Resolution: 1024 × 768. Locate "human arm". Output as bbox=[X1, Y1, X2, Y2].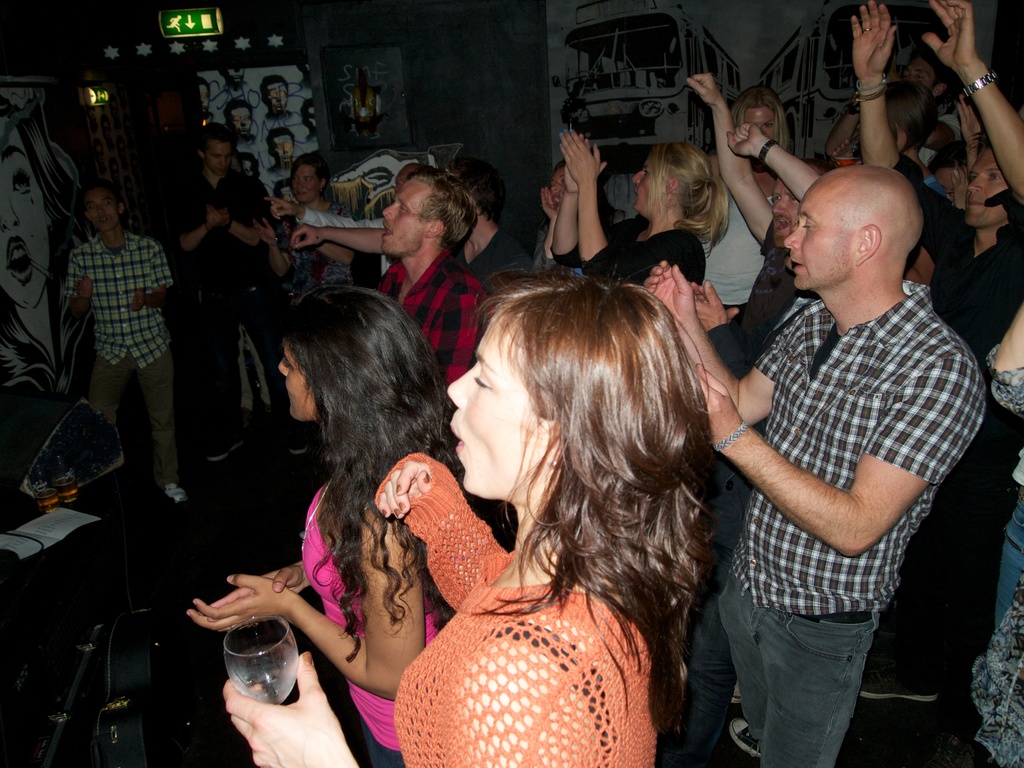
bbox=[726, 119, 821, 200].
